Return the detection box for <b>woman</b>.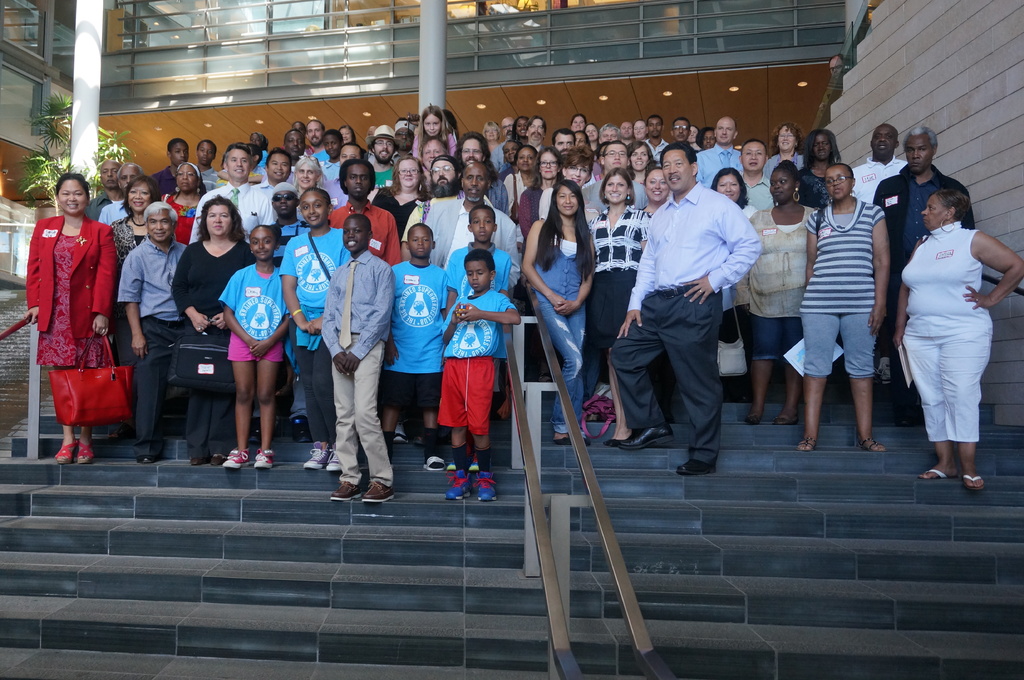
886:151:1005:488.
